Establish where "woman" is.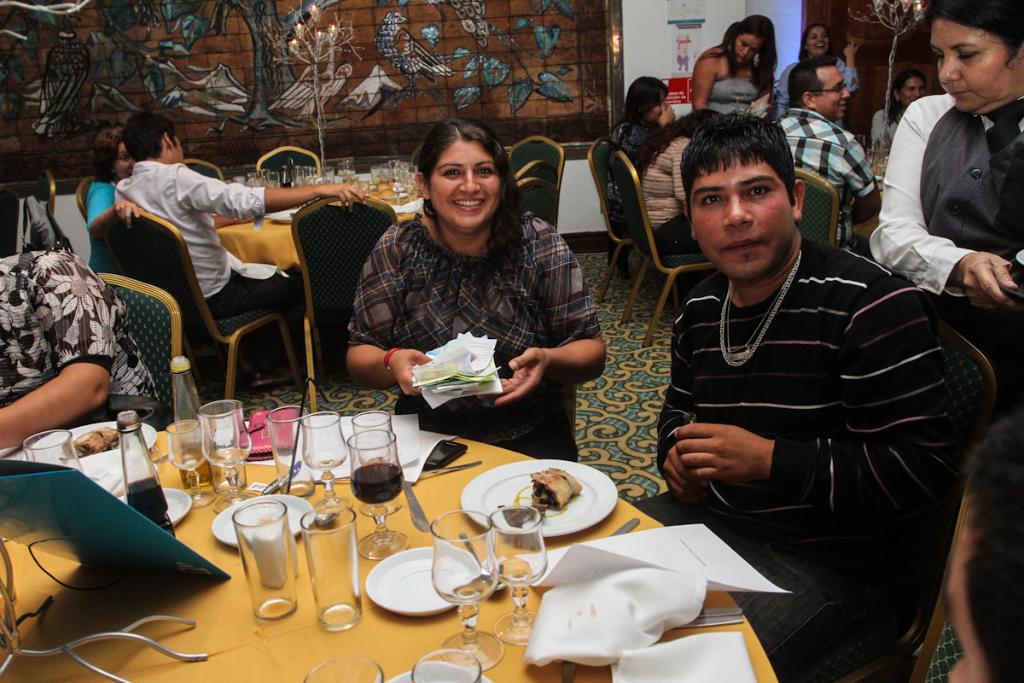
Established at (x1=611, y1=76, x2=684, y2=197).
